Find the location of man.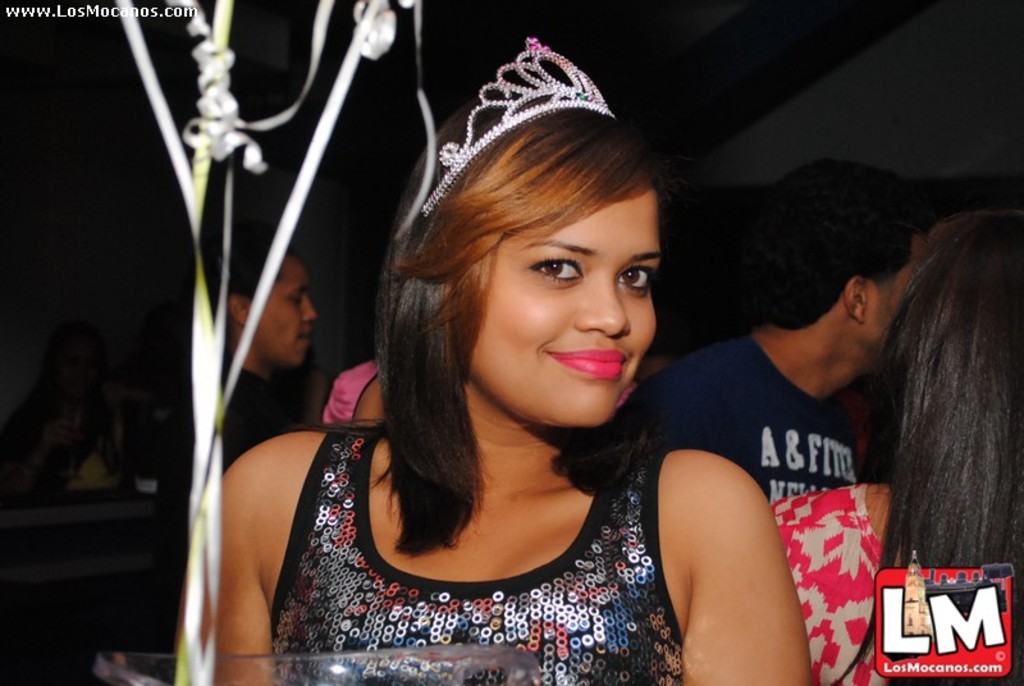
Location: BBox(623, 157, 928, 685).
